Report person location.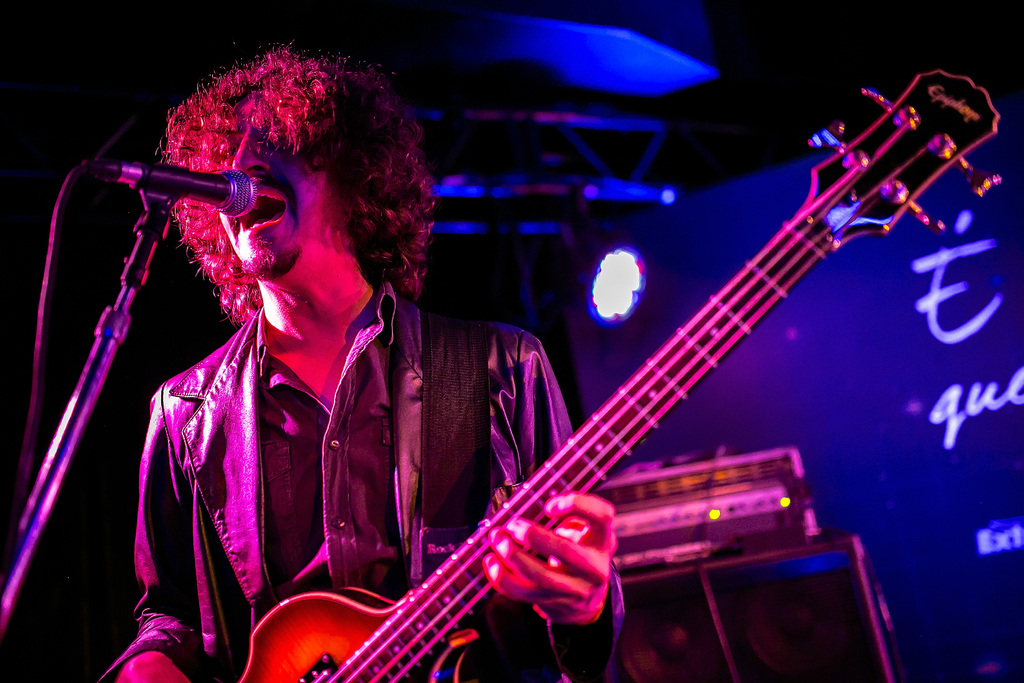
Report: 94/41/636/682.
